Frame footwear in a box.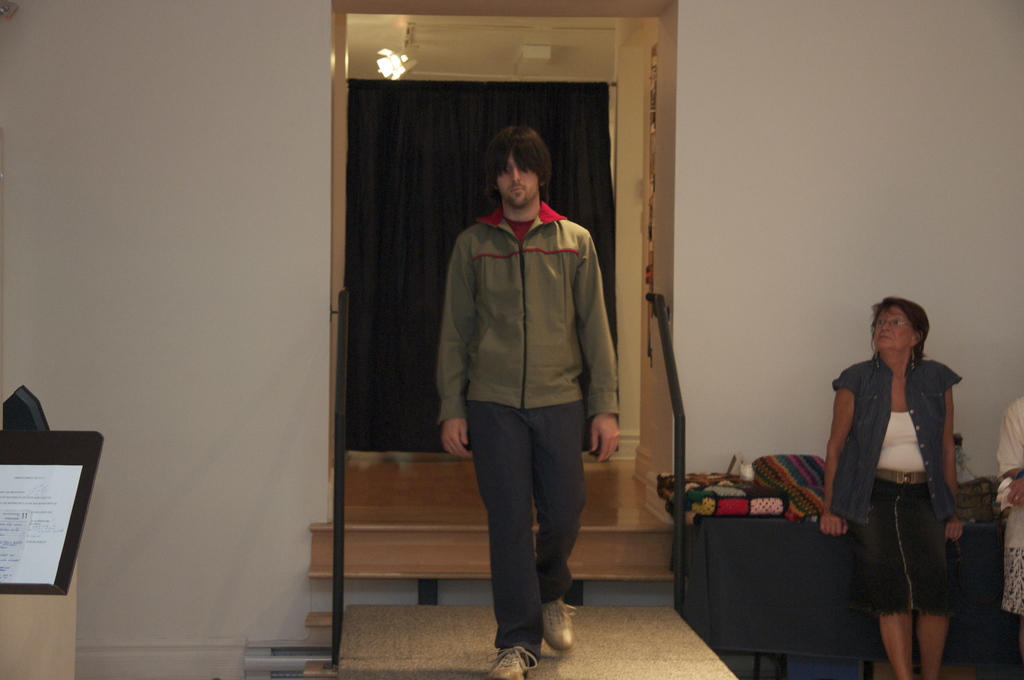
pyautogui.locateOnScreen(483, 643, 540, 679).
